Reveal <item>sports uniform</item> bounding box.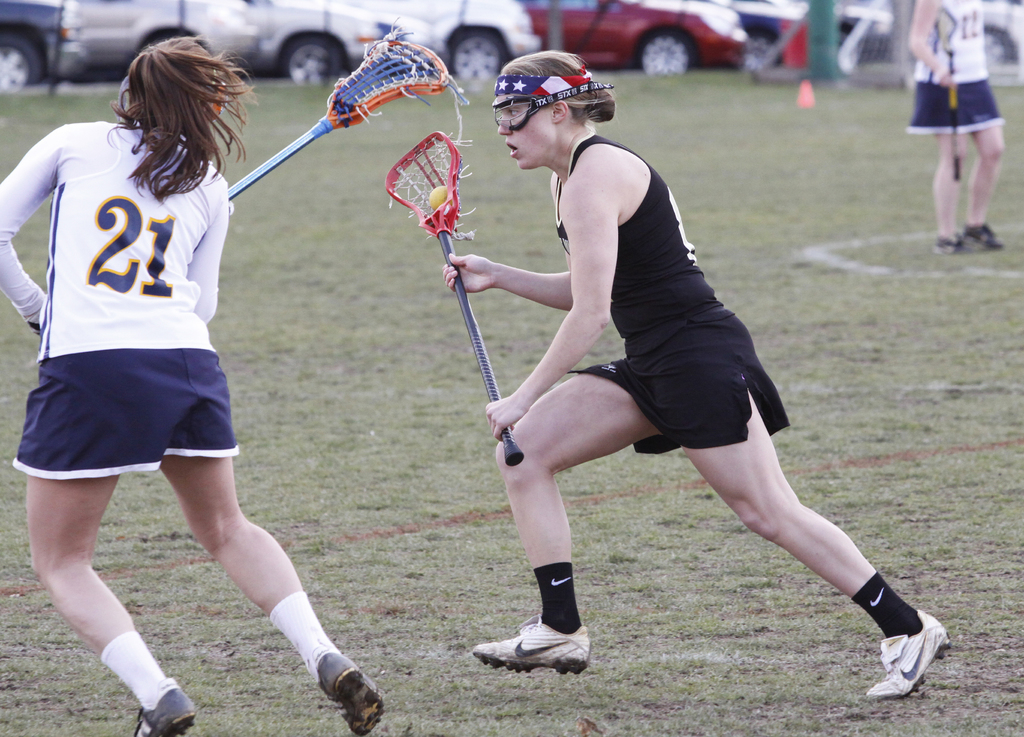
Revealed: Rect(911, 11, 1016, 262).
